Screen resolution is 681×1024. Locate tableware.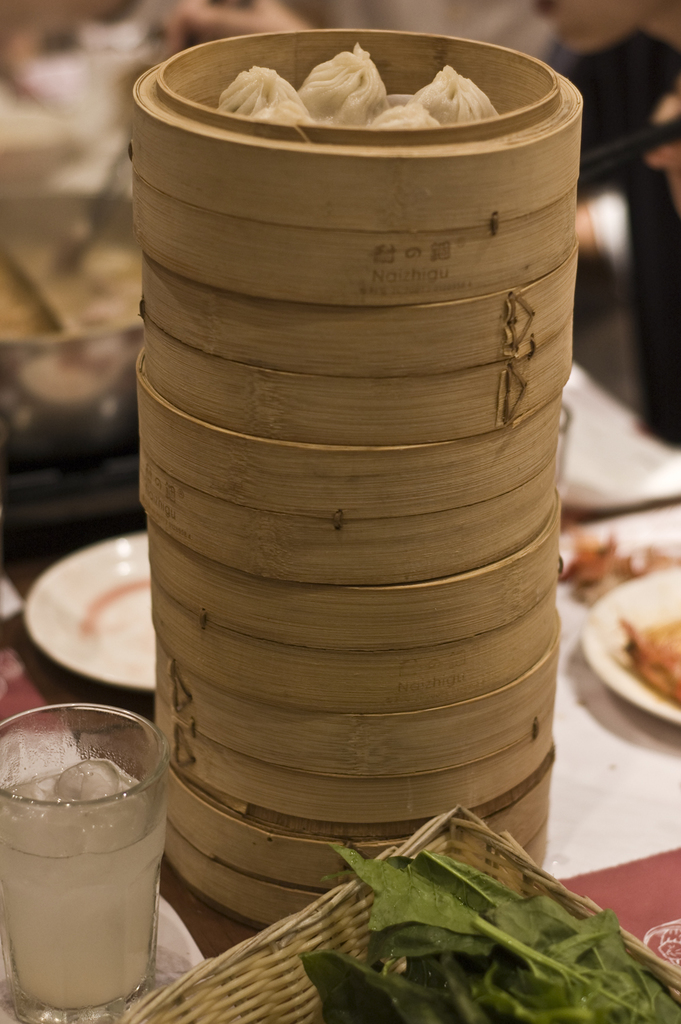
[x1=16, y1=527, x2=161, y2=688].
